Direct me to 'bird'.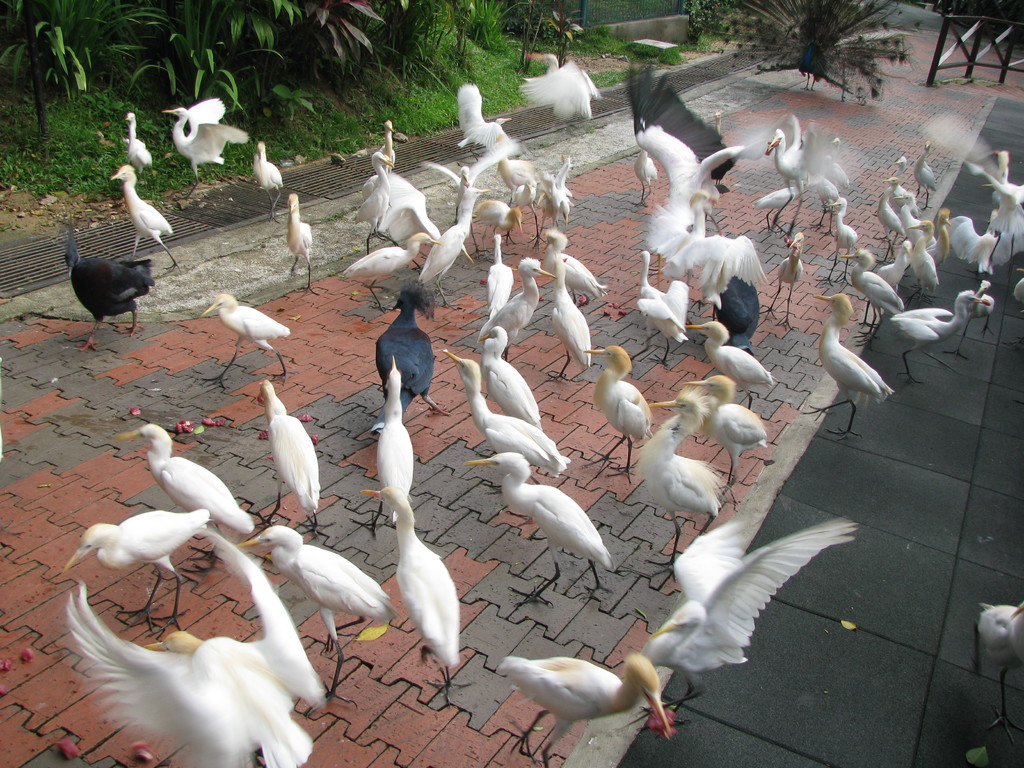
Direction: {"x1": 470, "y1": 318, "x2": 544, "y2": 432}.
